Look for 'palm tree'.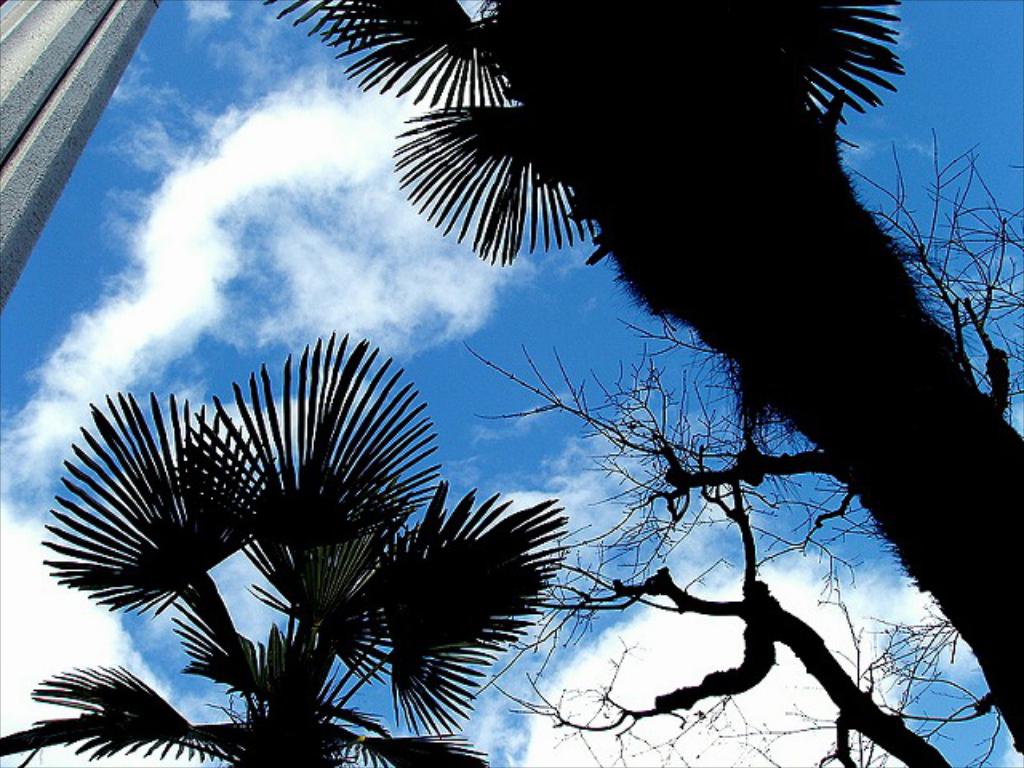
Found: [left=29, top=349, right=565, bottom=767].
